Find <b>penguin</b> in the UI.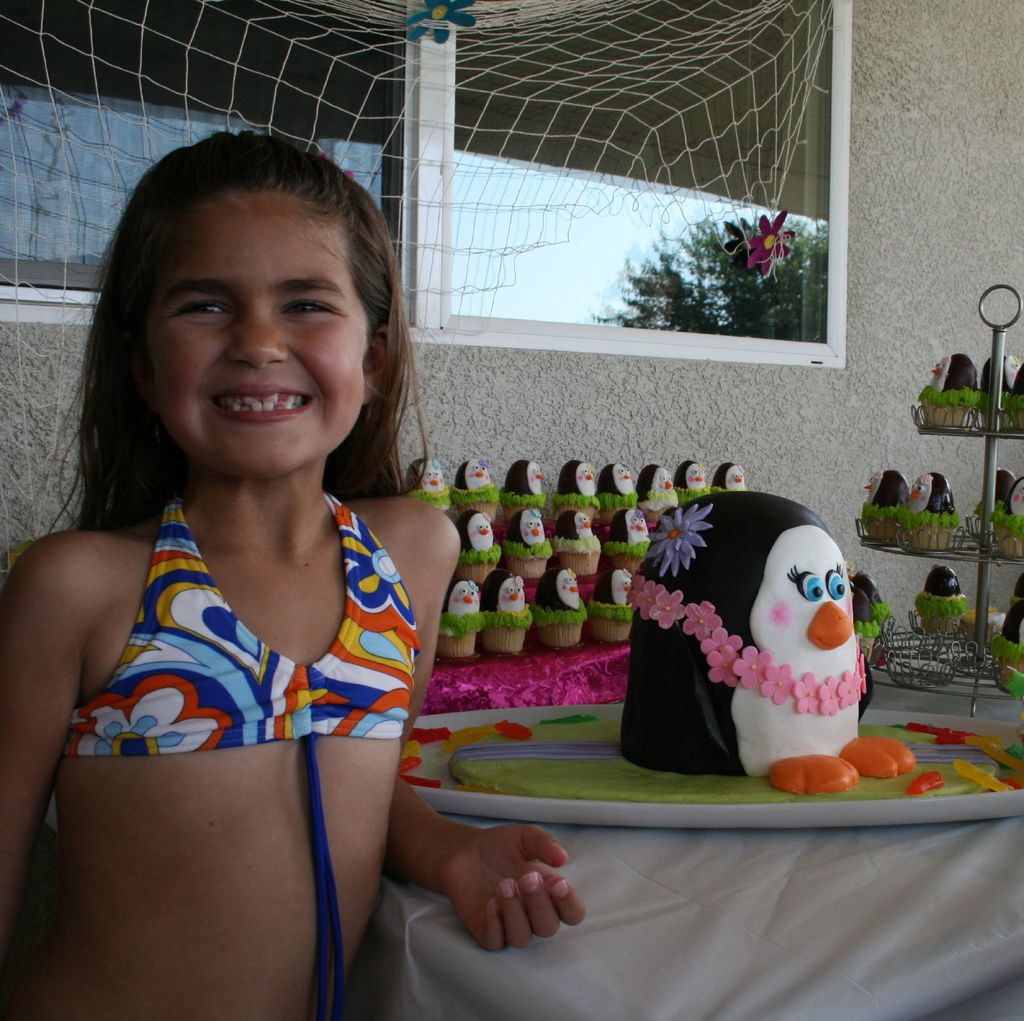
UI element at select_region(986, 468, 1014, 515).
